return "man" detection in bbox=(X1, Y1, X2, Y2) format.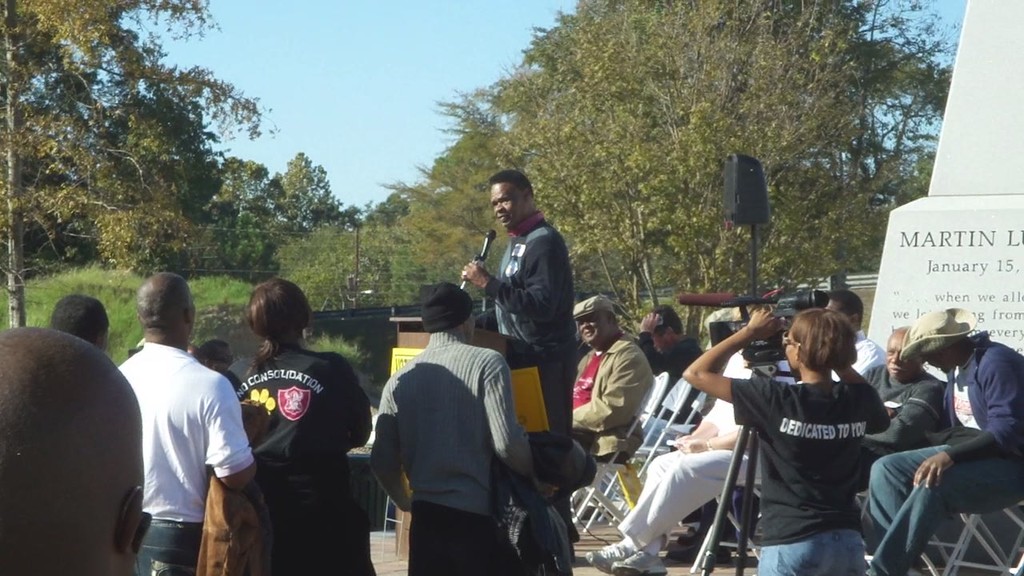
bbox=(567, 296, 654, 491).
